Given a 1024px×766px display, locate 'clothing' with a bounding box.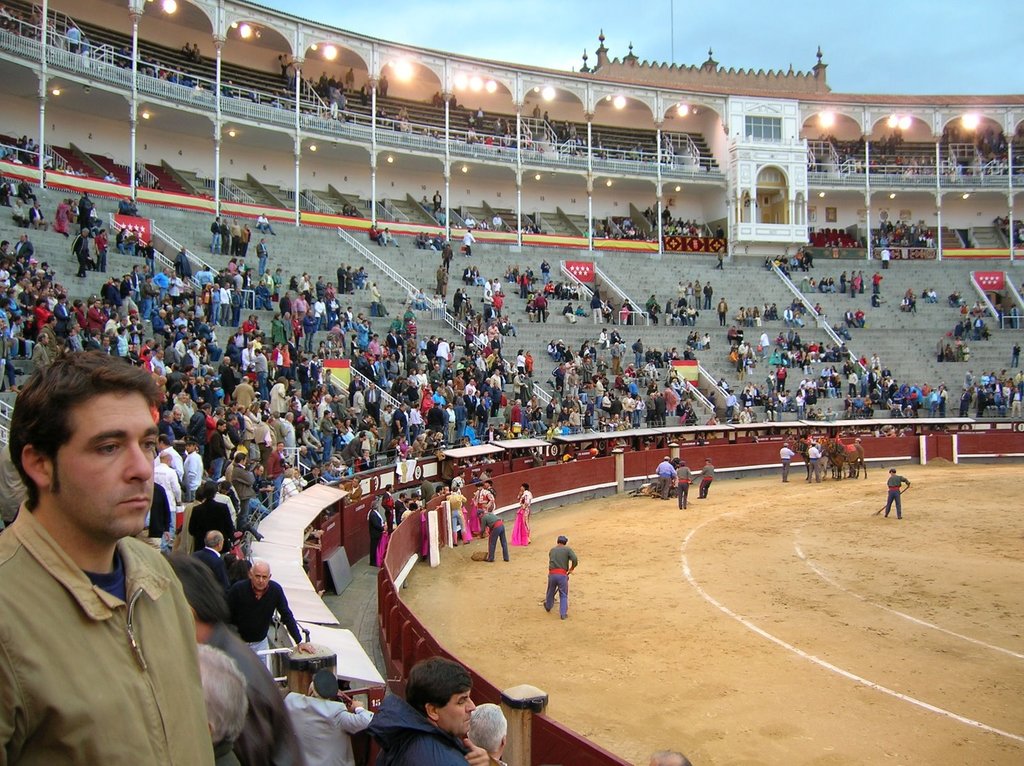
Located: locate(955, 375, 1023, 420).
